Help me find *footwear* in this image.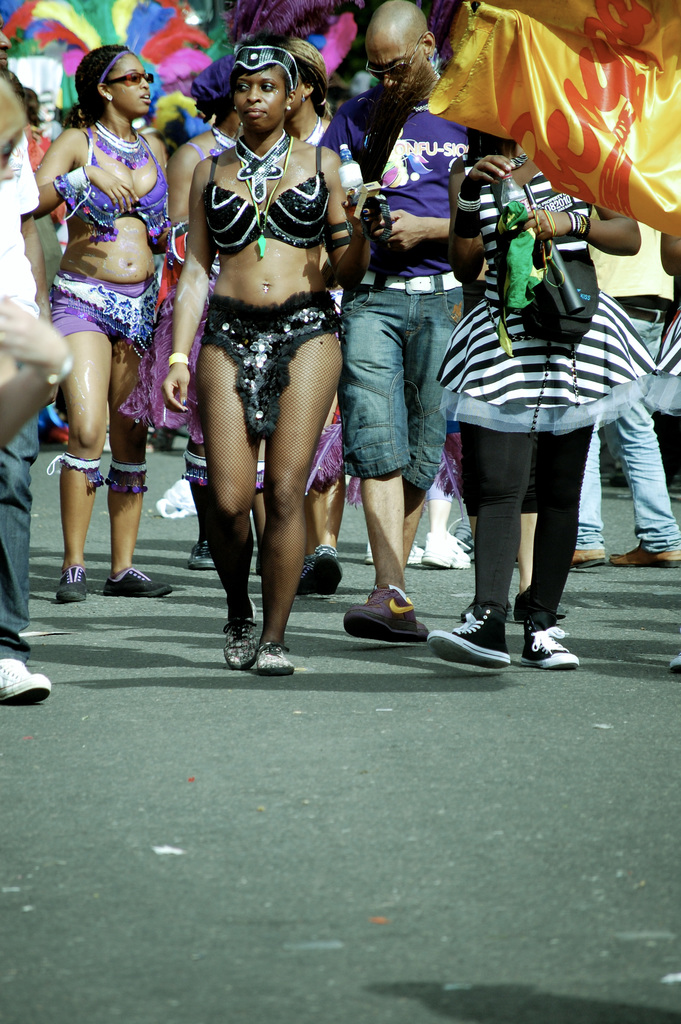
Found it: (428,607,514,673).
